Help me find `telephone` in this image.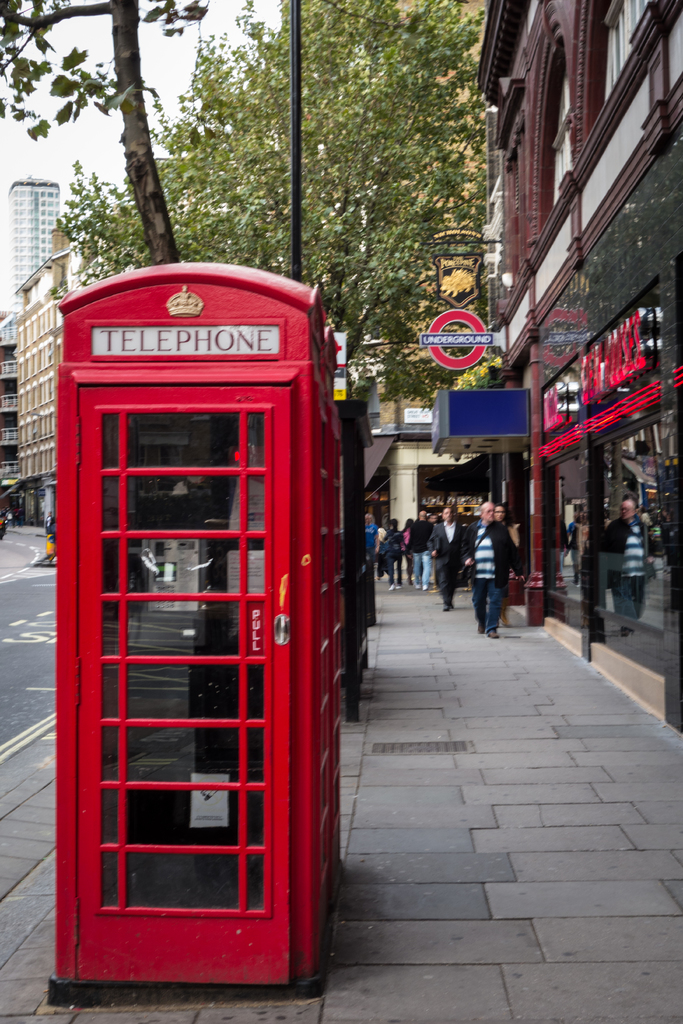
Found it: select_region(115, 533, 210, 657).
